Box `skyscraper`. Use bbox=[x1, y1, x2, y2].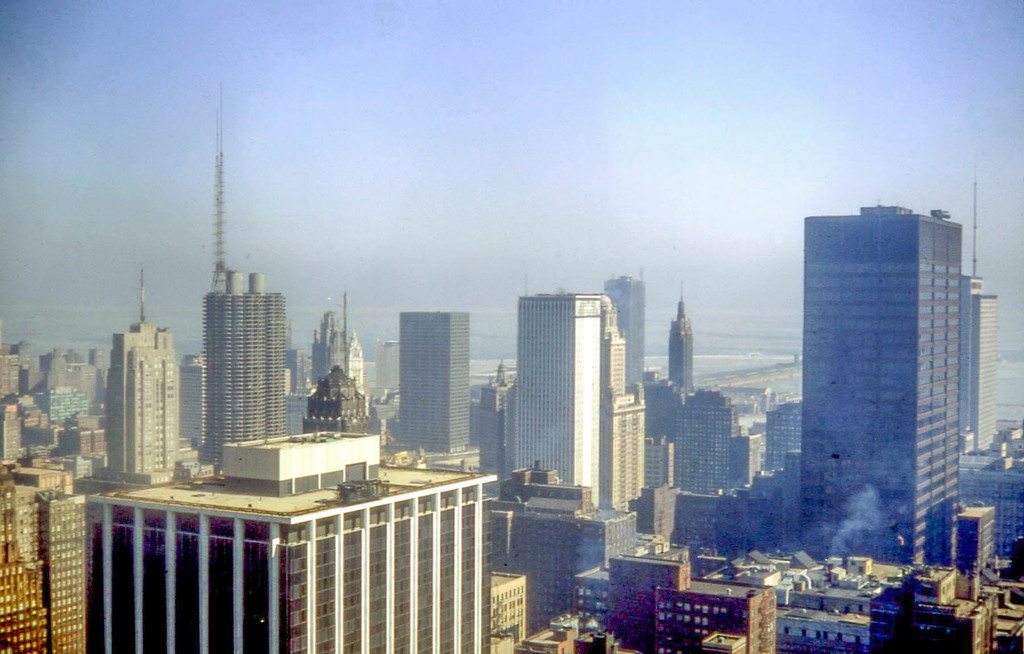
bbox=[513, 287, 606, 510].
